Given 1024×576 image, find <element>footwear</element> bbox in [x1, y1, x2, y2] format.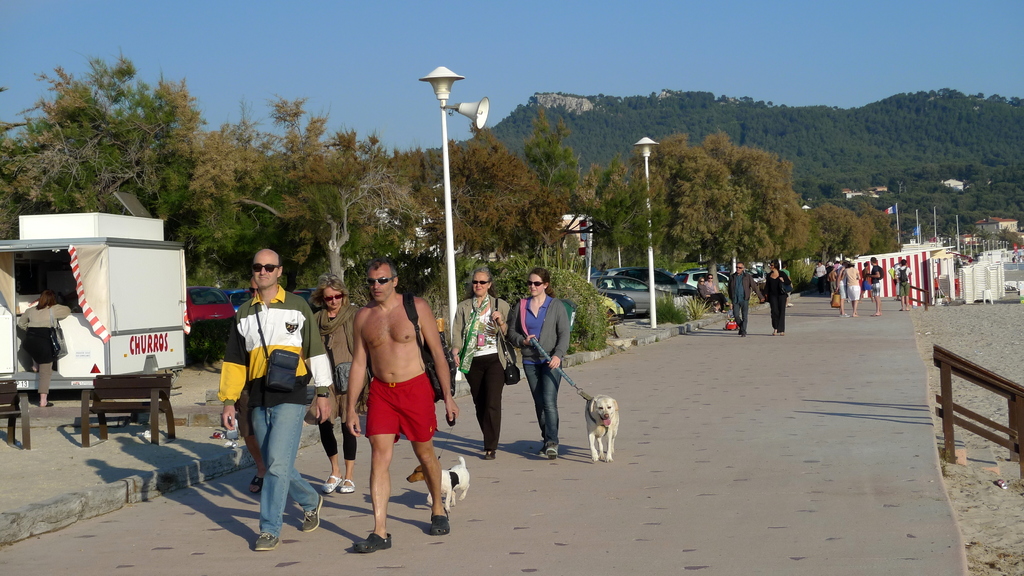
[545, 447, 559, 461].
